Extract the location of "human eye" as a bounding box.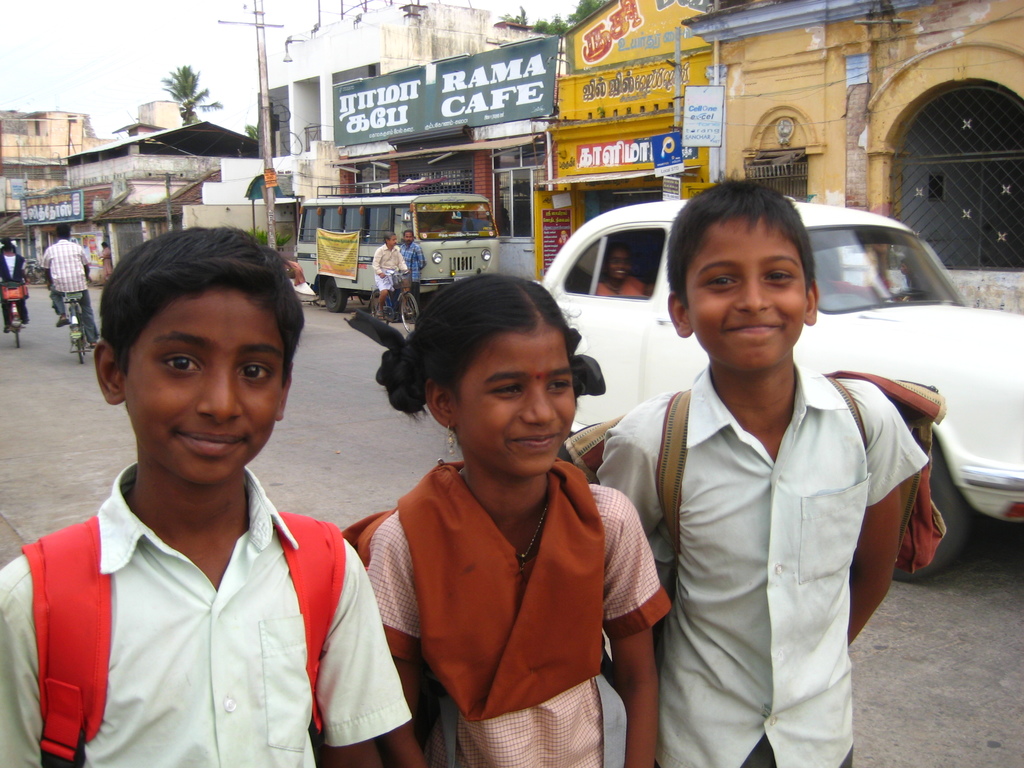
bbox=[766, 262, 796, 286].
